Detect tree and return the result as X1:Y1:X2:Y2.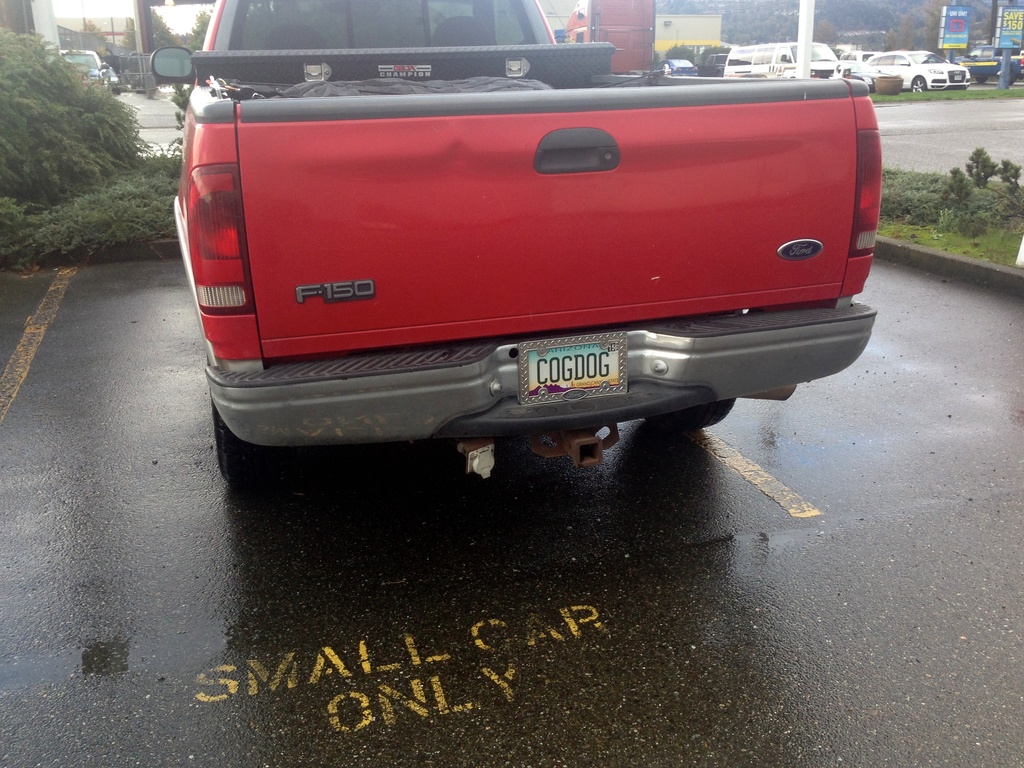
665:45:690:65.
